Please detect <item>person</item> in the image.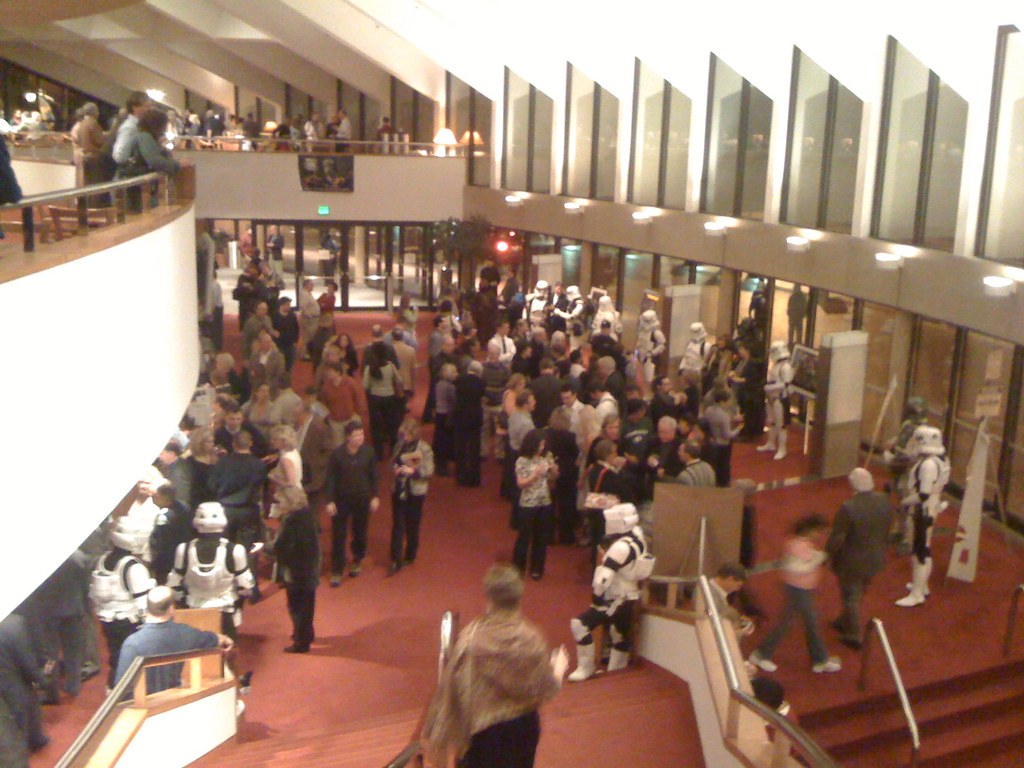
select_region(77, 101, 108, 199).
